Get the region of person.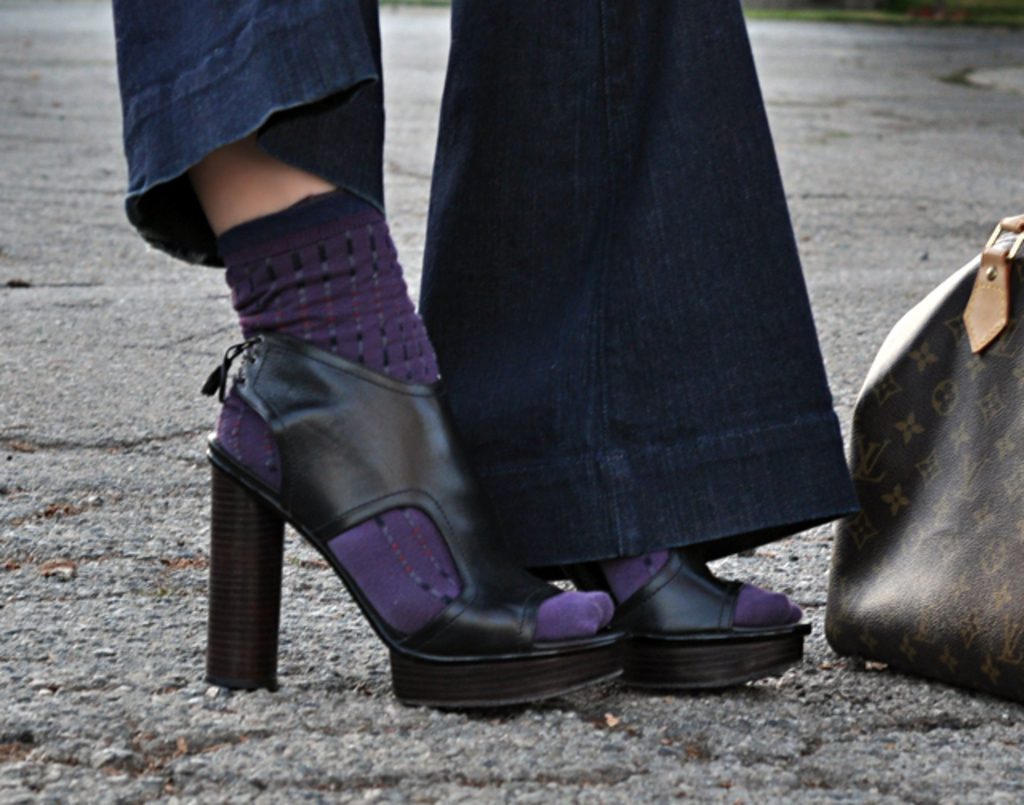
[left=115, top=0, right=872, bottom=720].
